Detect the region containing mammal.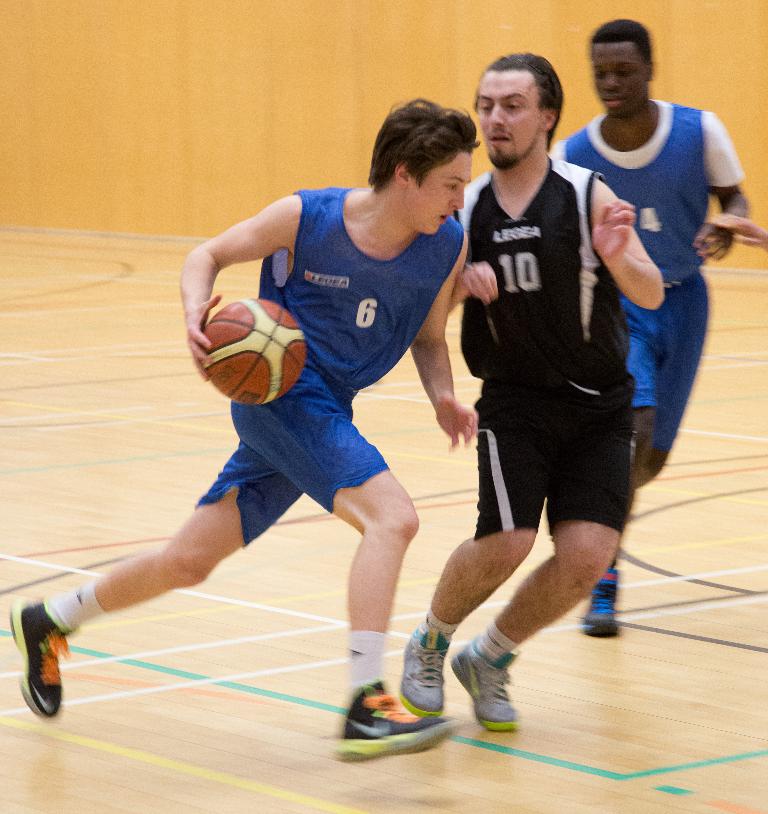
[left=444, top=51, right=666, bottom=734].
